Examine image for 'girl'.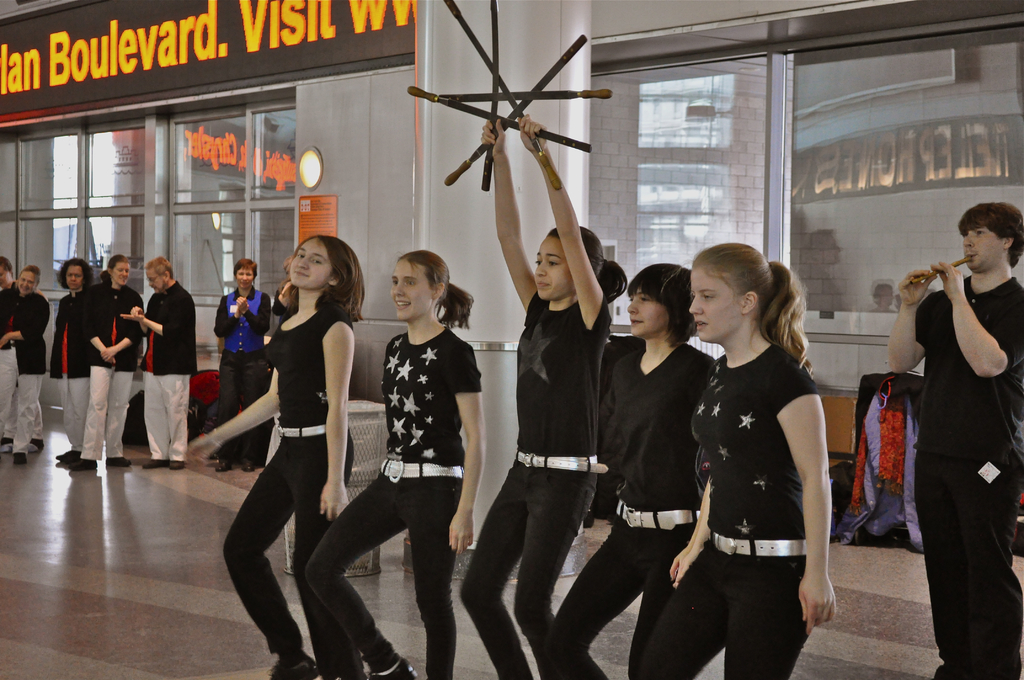
Examination result: locate(462, 112, 627, 679).
